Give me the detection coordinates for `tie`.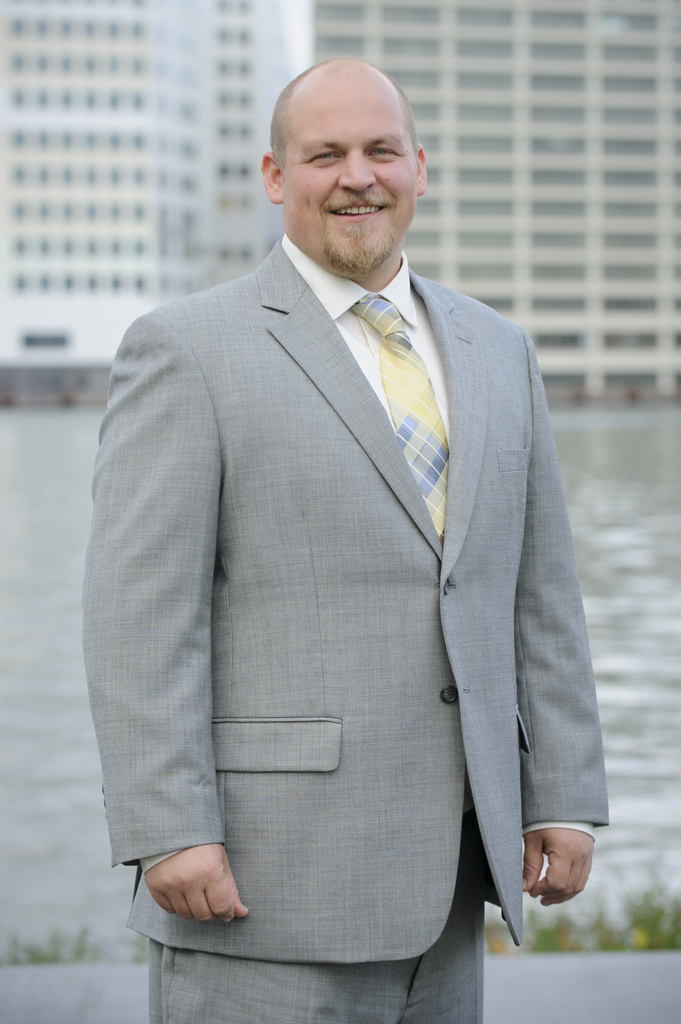
left=345, top=294, right=454, bottom=550.
